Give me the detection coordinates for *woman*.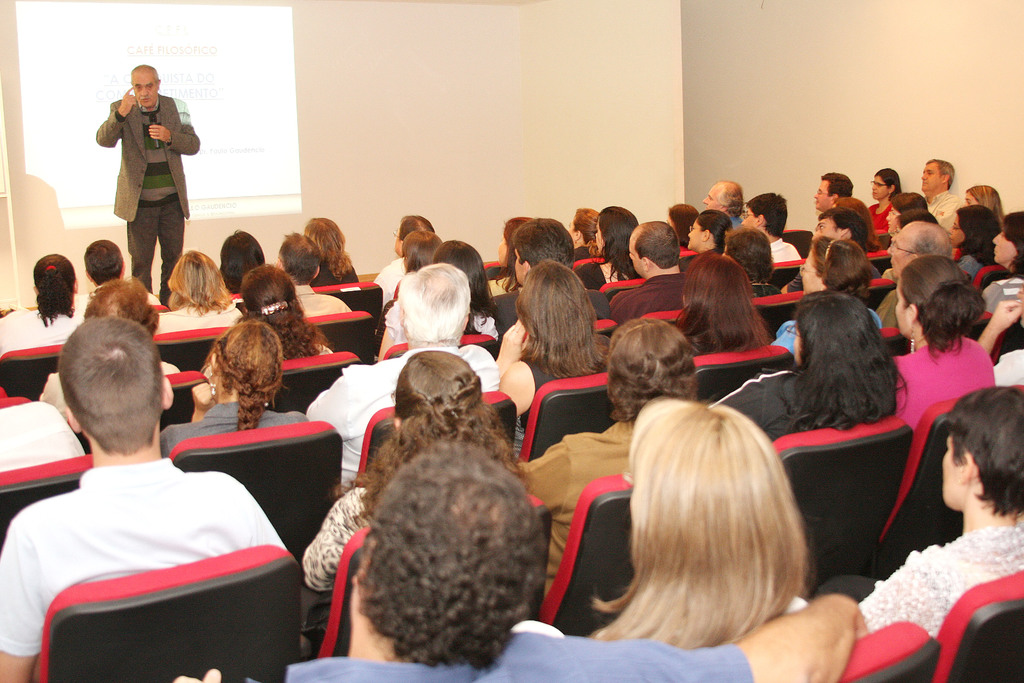
<region>660, 247, 769, 375</region>.
